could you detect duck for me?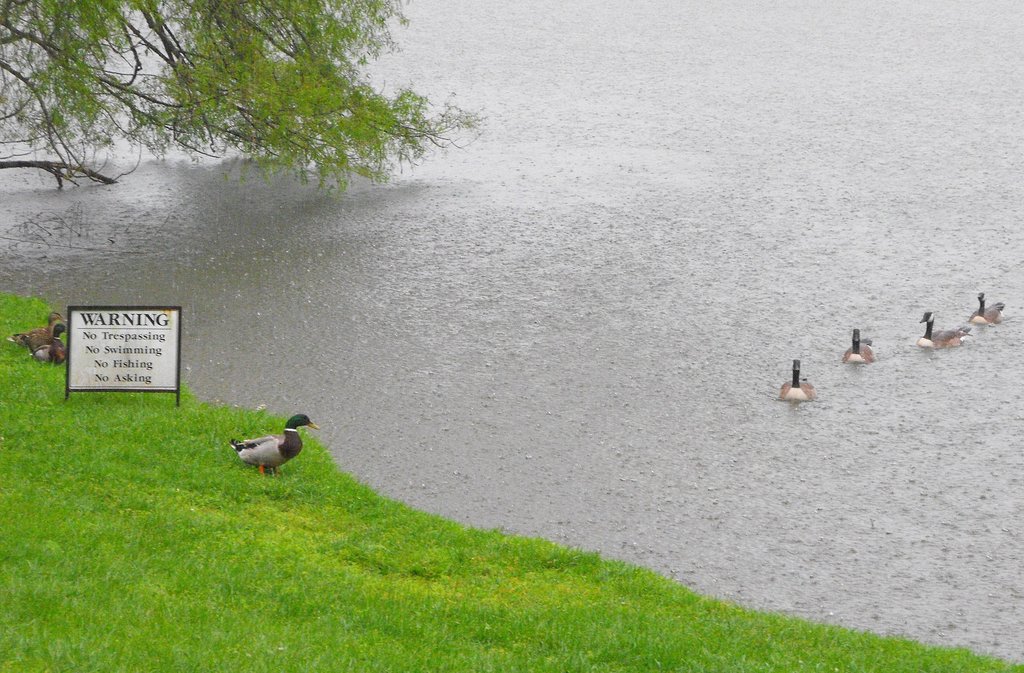
Detection result: [x1=771, y1=358, x2=818, y2=406].
